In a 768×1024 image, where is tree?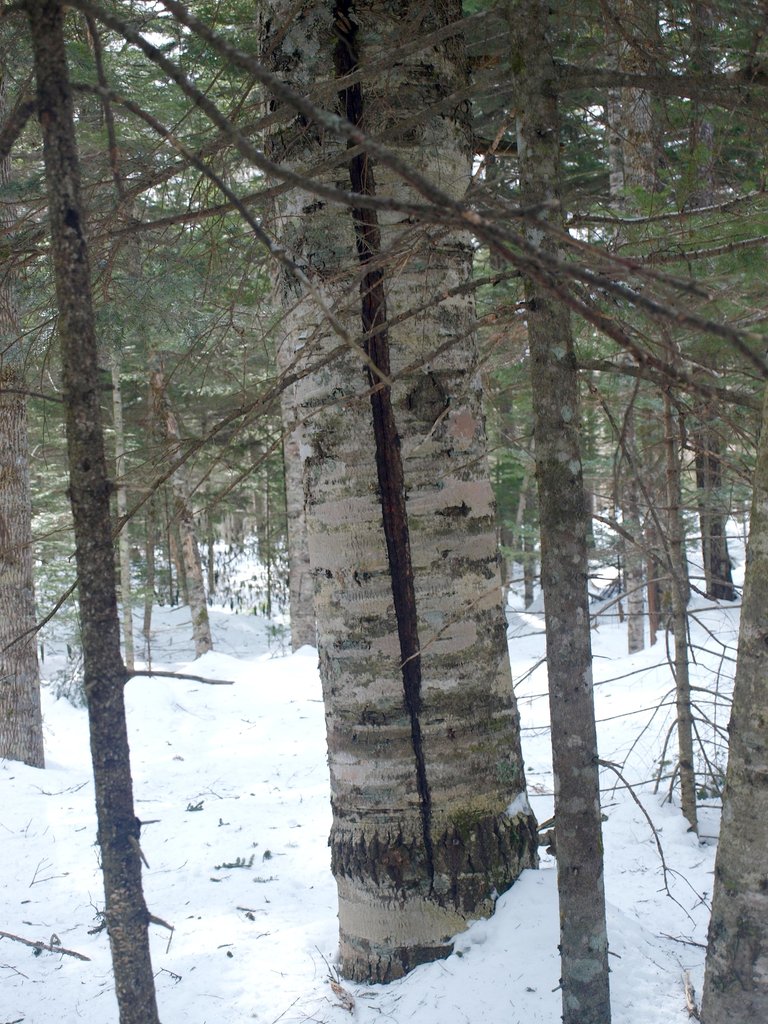
0,0,317,1023.
